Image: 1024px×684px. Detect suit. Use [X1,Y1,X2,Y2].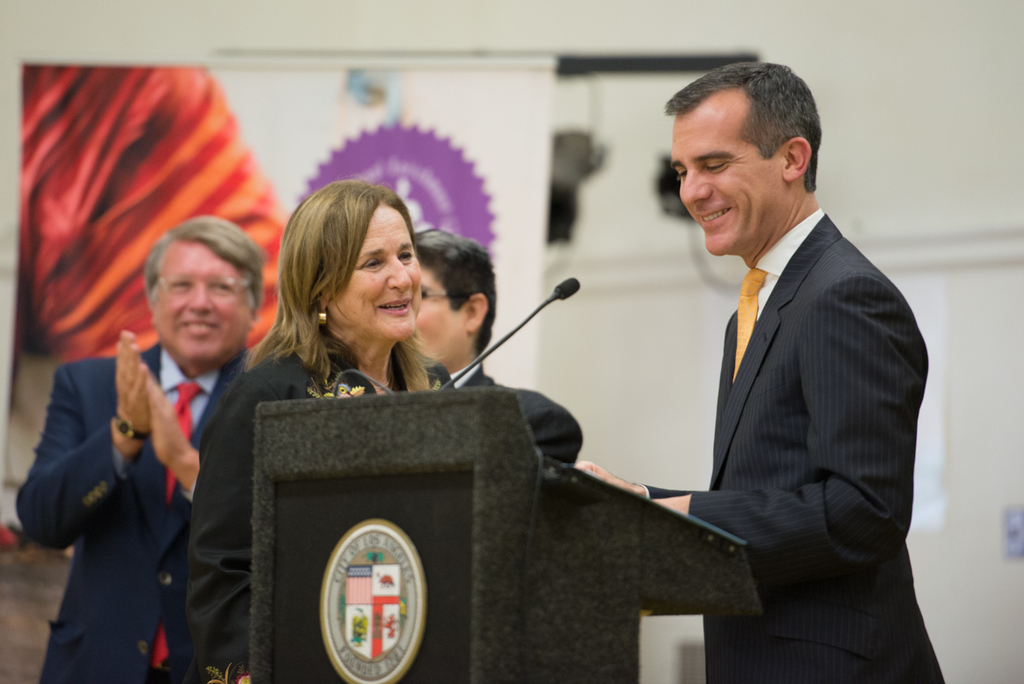
[452,362,584,470].
